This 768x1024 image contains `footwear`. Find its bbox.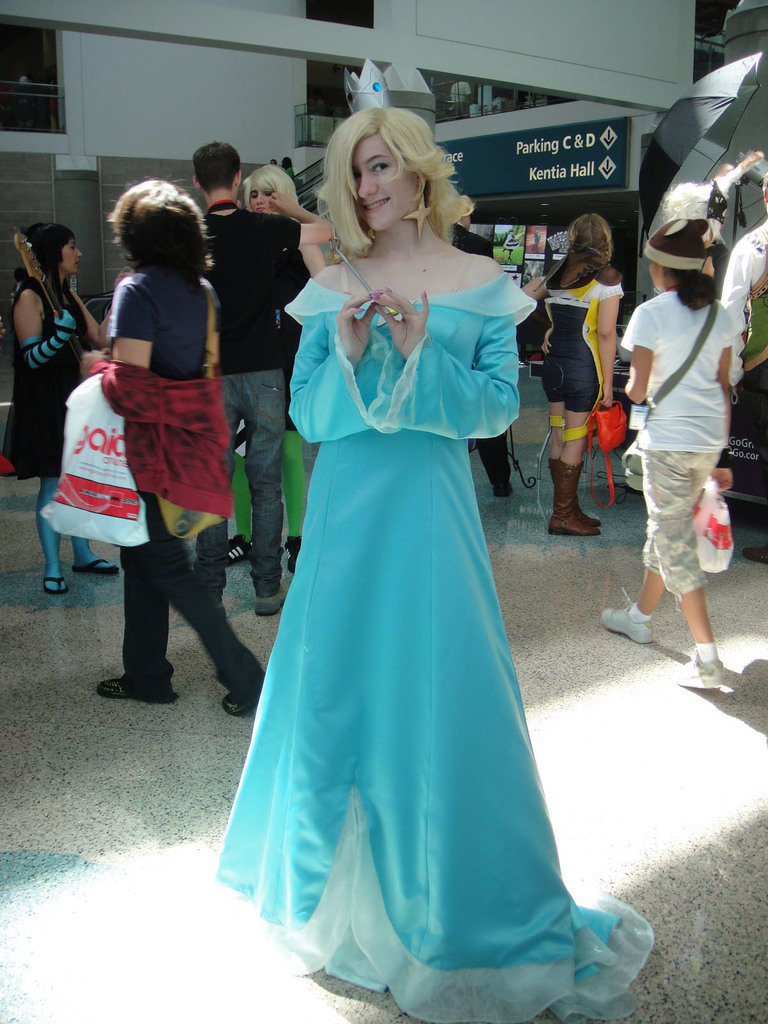
region(684, 652, 728, 693).
